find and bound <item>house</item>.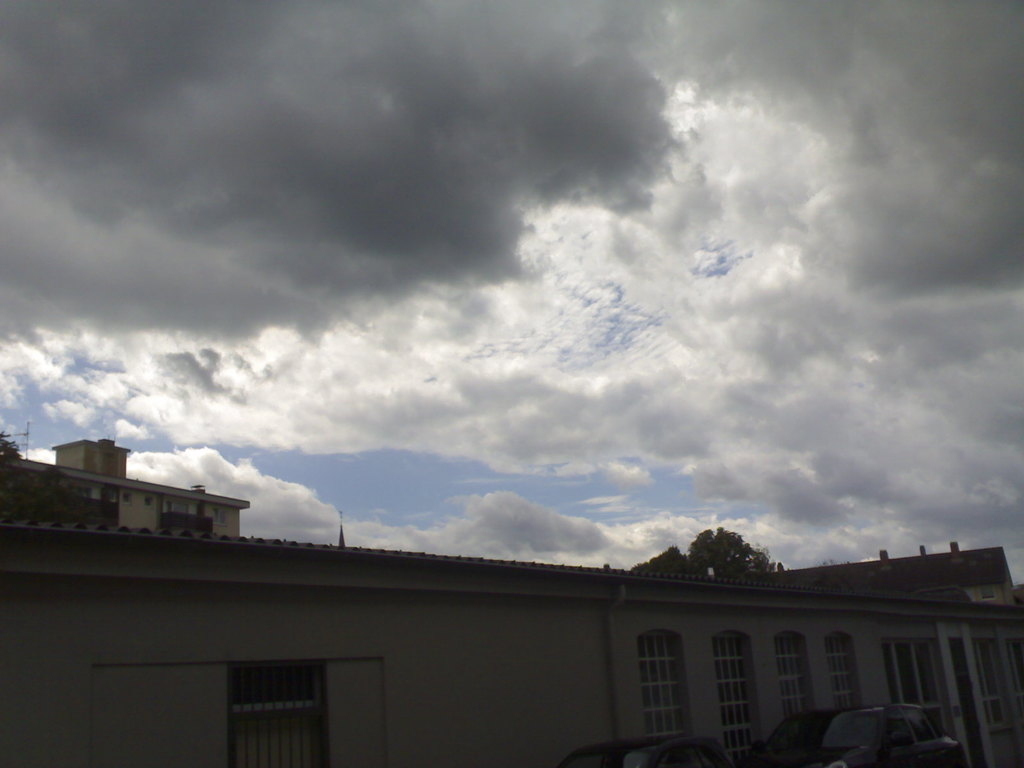
Bound: (0, 509, 1023, 766).
